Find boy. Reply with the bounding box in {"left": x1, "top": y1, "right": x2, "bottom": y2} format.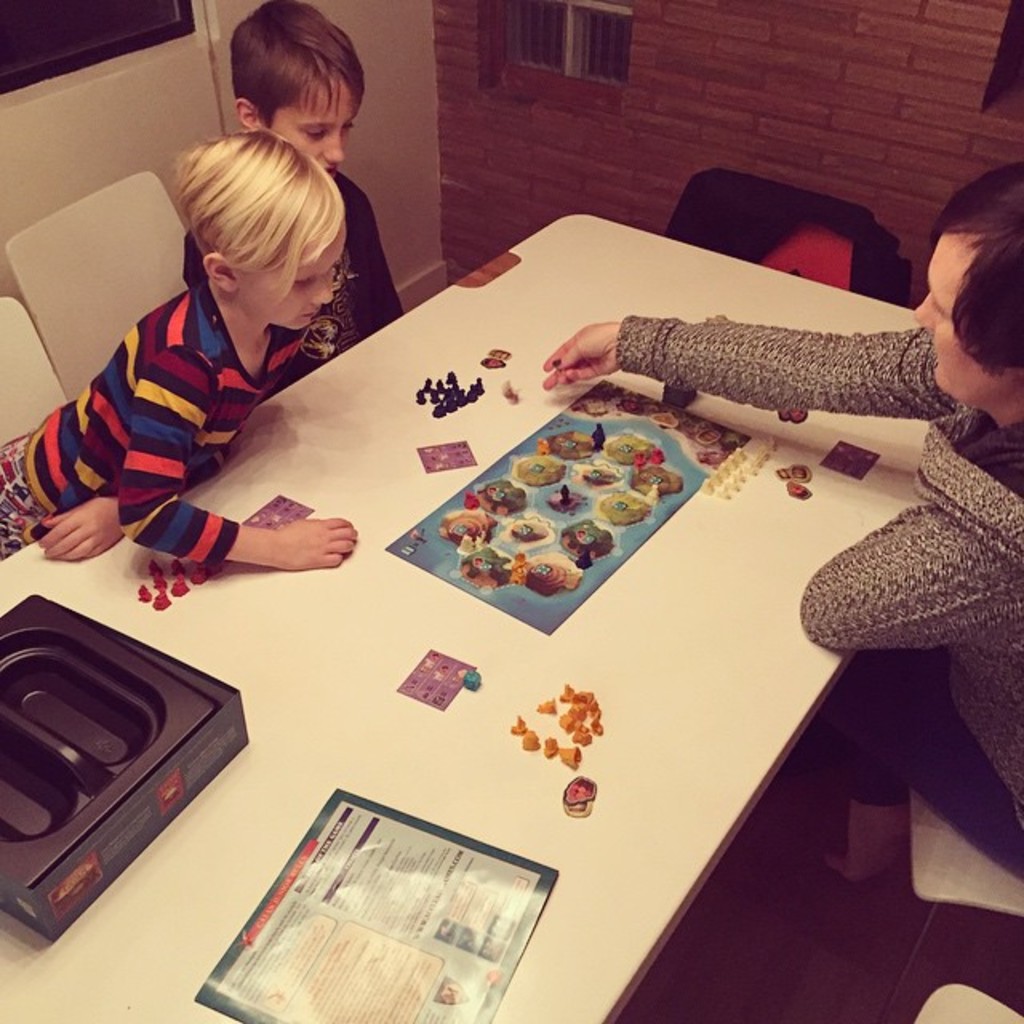
{"left": 176, "top": 0, "right": 413, "bottom": 379}.
